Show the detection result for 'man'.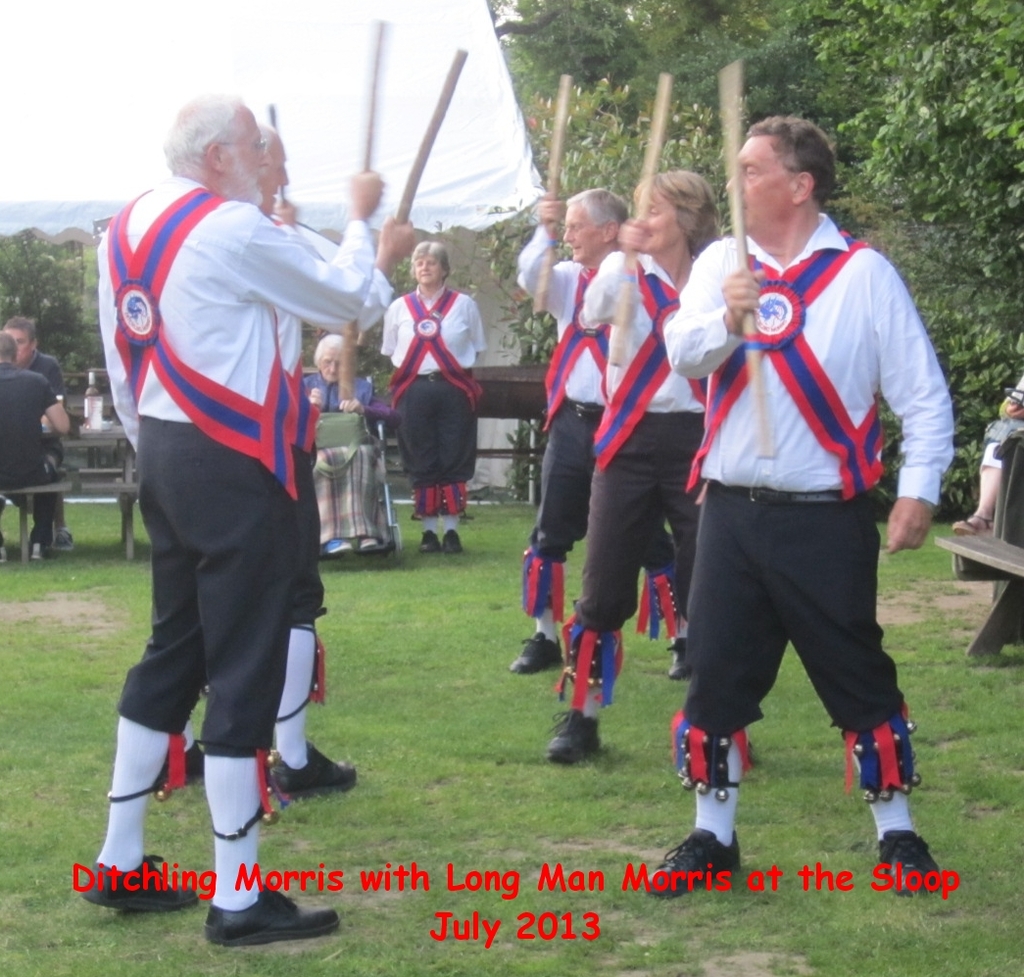
BBox(302, 339, 387, 557).
